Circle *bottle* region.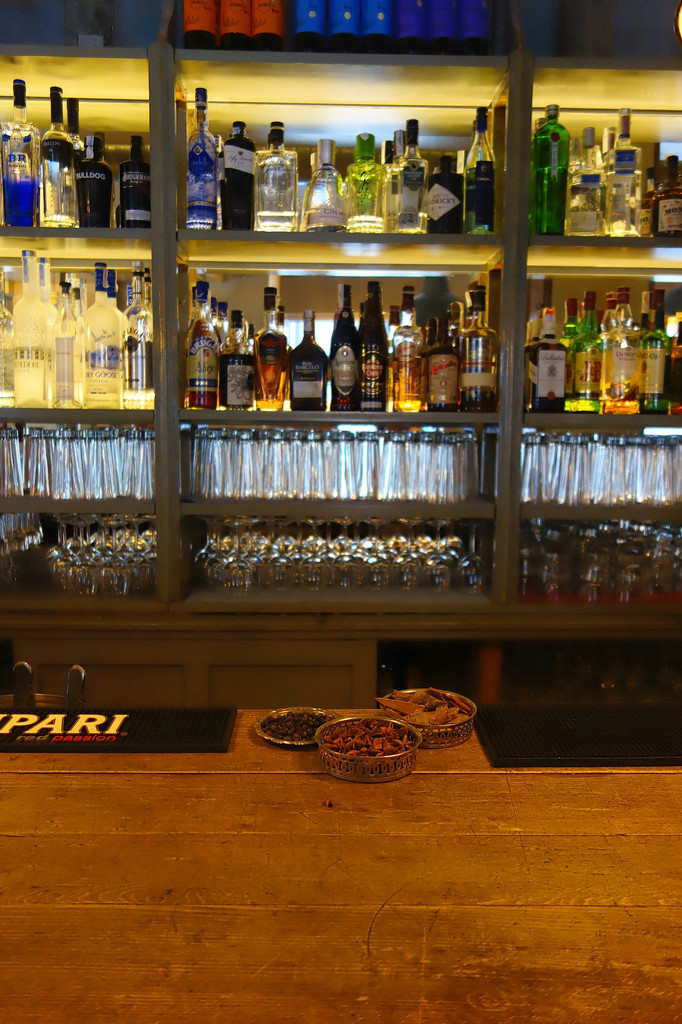
Region: <bbox>63, 98, 83, 150</bbox>.
